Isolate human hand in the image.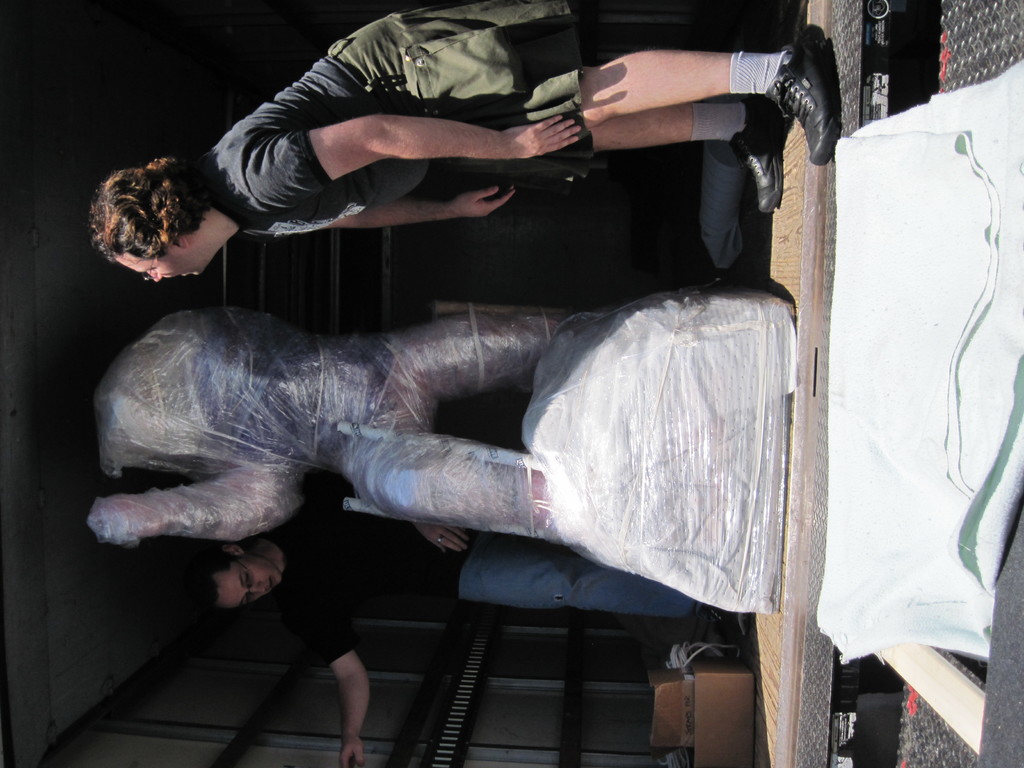
Isolated region: Rect(507, 115, 581, 158).
